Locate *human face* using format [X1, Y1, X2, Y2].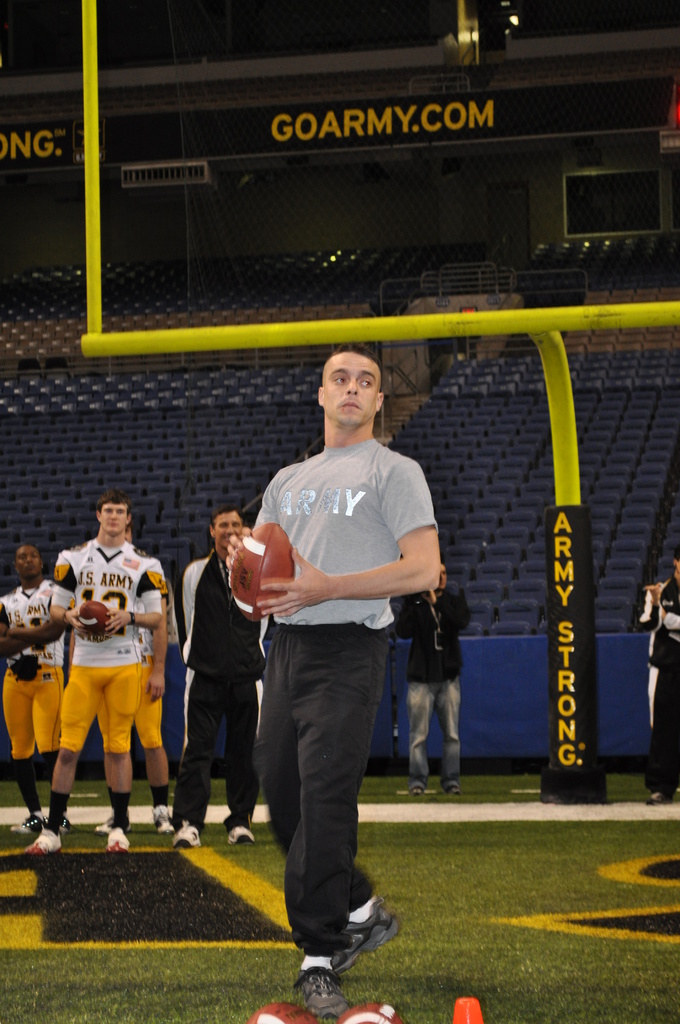
[671, 556, 679, 579].
